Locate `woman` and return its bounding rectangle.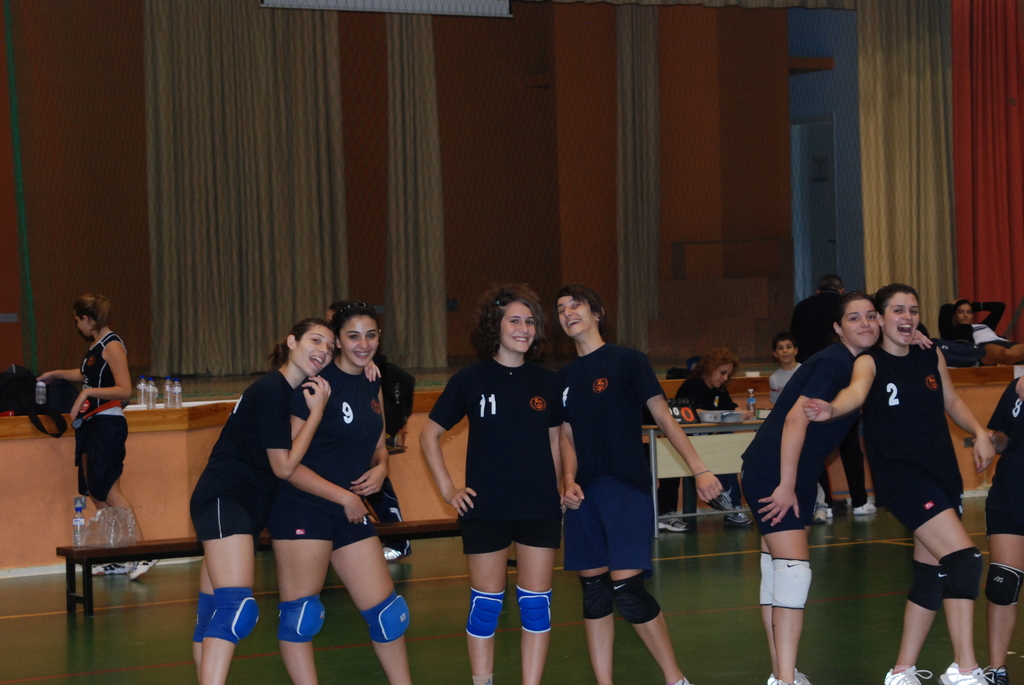
x1=425 y1=298 x2=564 y2=679.
